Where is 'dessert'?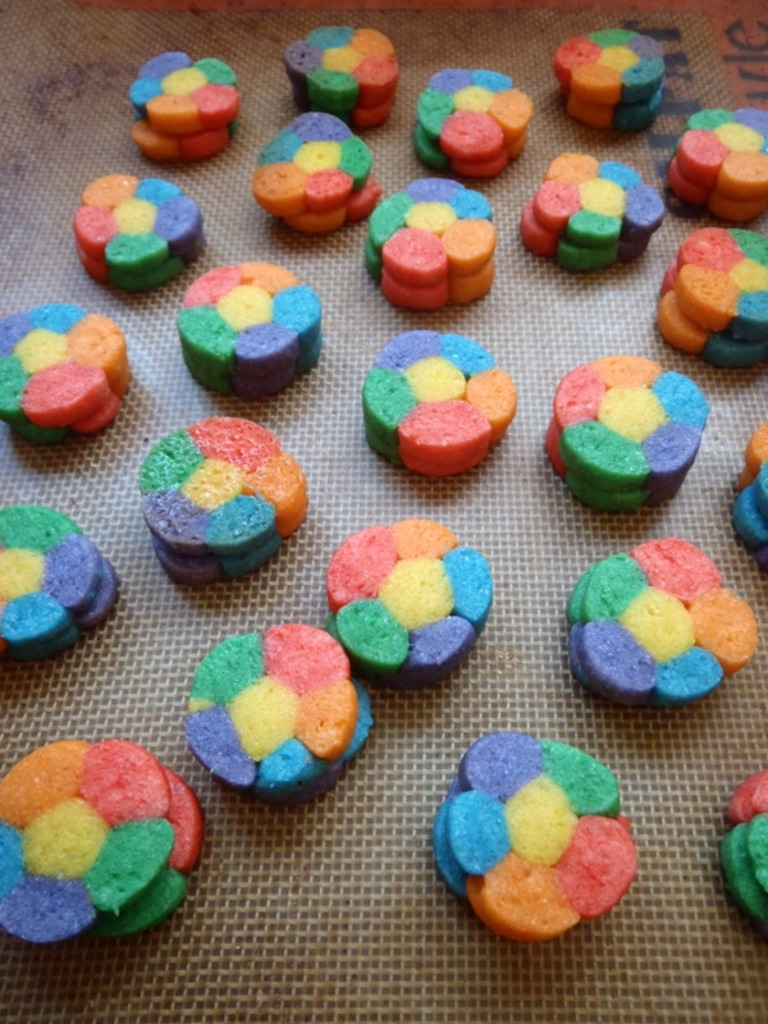
select_region(289, 31, 393, 120).
